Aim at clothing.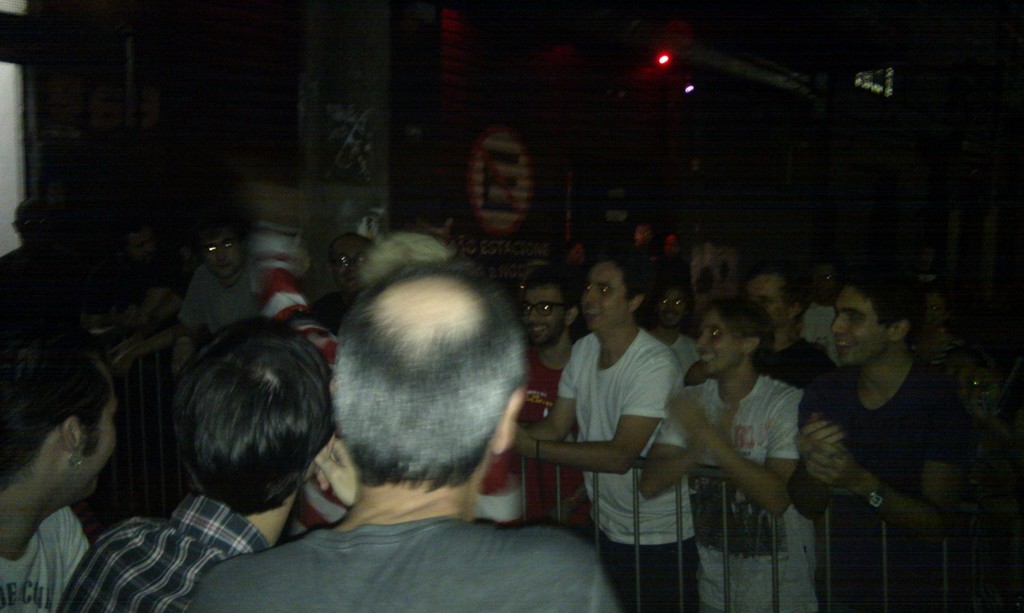
Aimed at box=[58, 489, 259, 612].
